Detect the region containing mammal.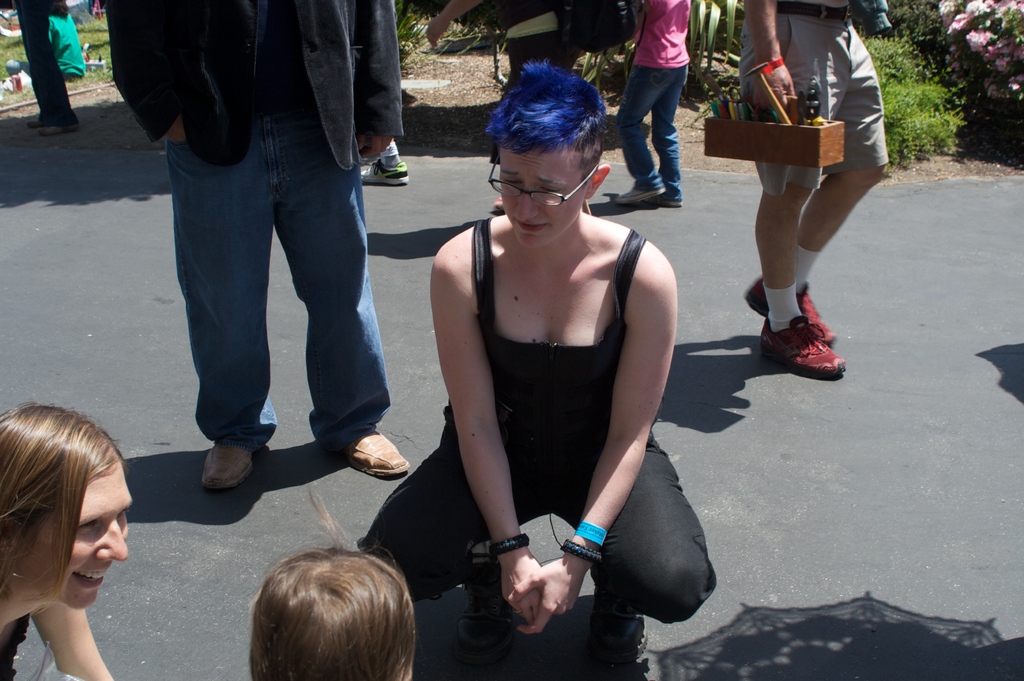
x1=0 y1=401 x2=136 y2=680.
